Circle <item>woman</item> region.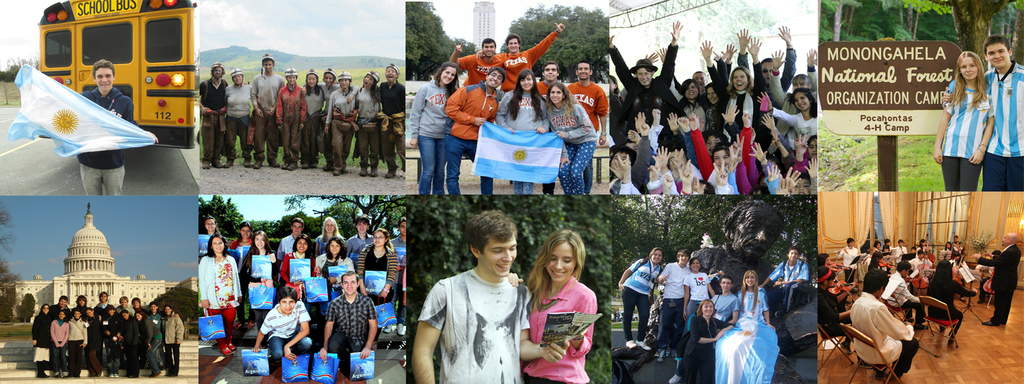
Region: bbox=[299, 65, 362, 168].
